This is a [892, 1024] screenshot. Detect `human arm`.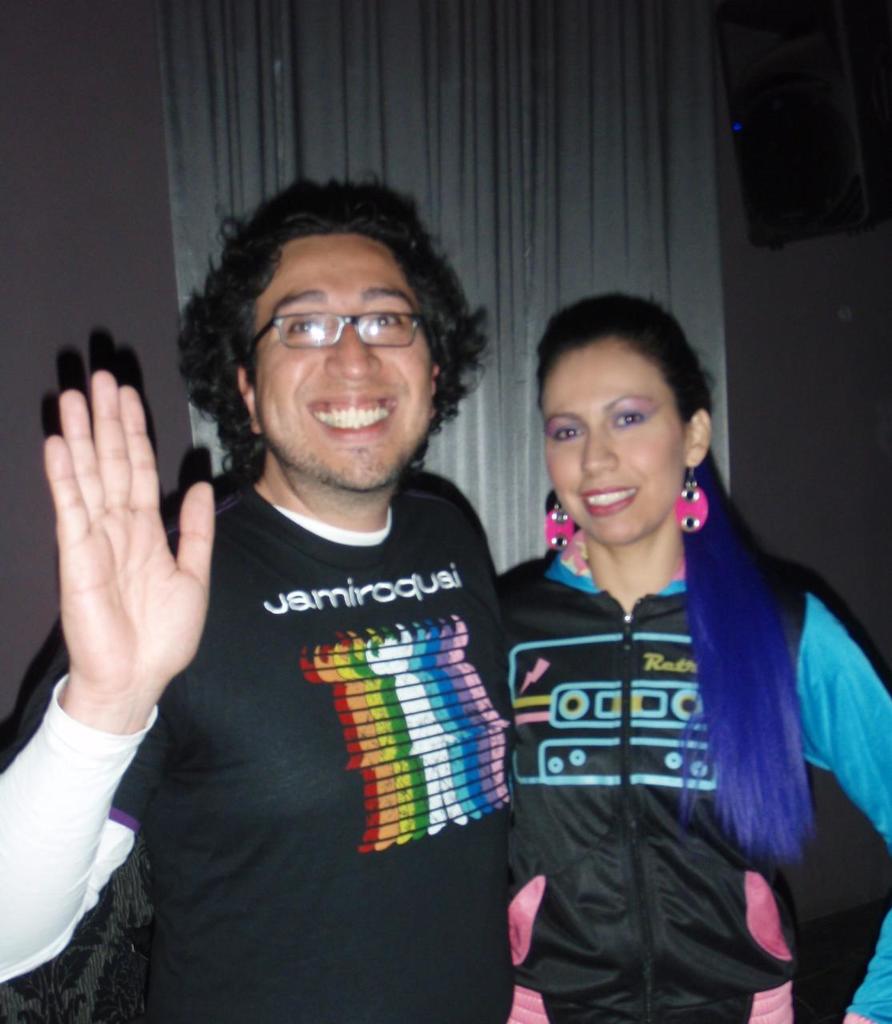
pyautogui.locateOnScreen(786, 590, 891, 1023).
